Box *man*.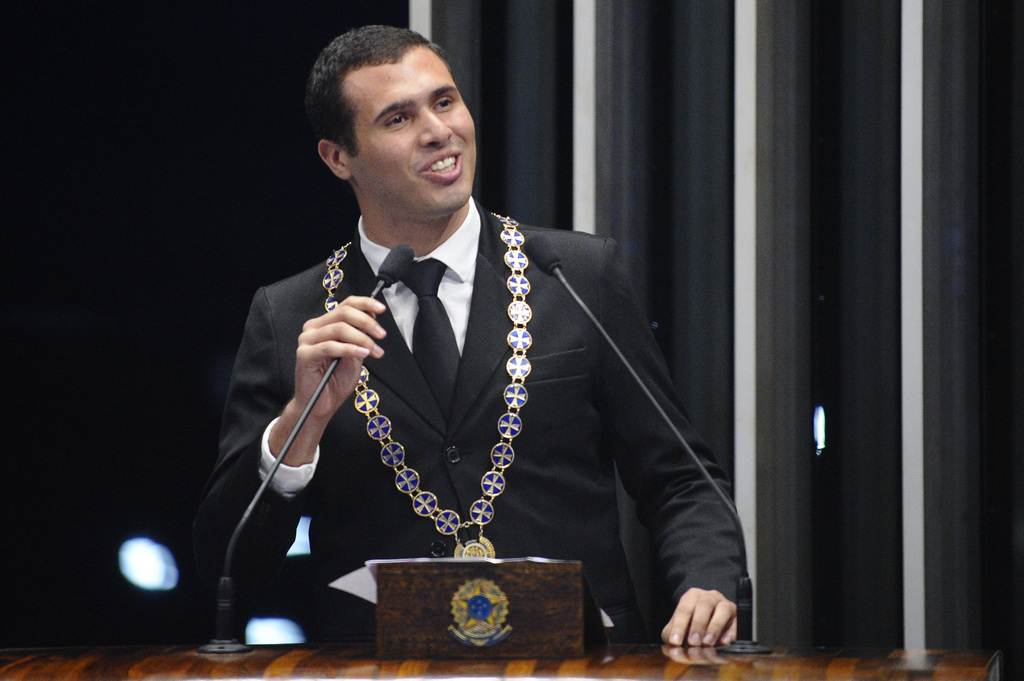
[x1=189, y1=23, x2=758, y2=650].
